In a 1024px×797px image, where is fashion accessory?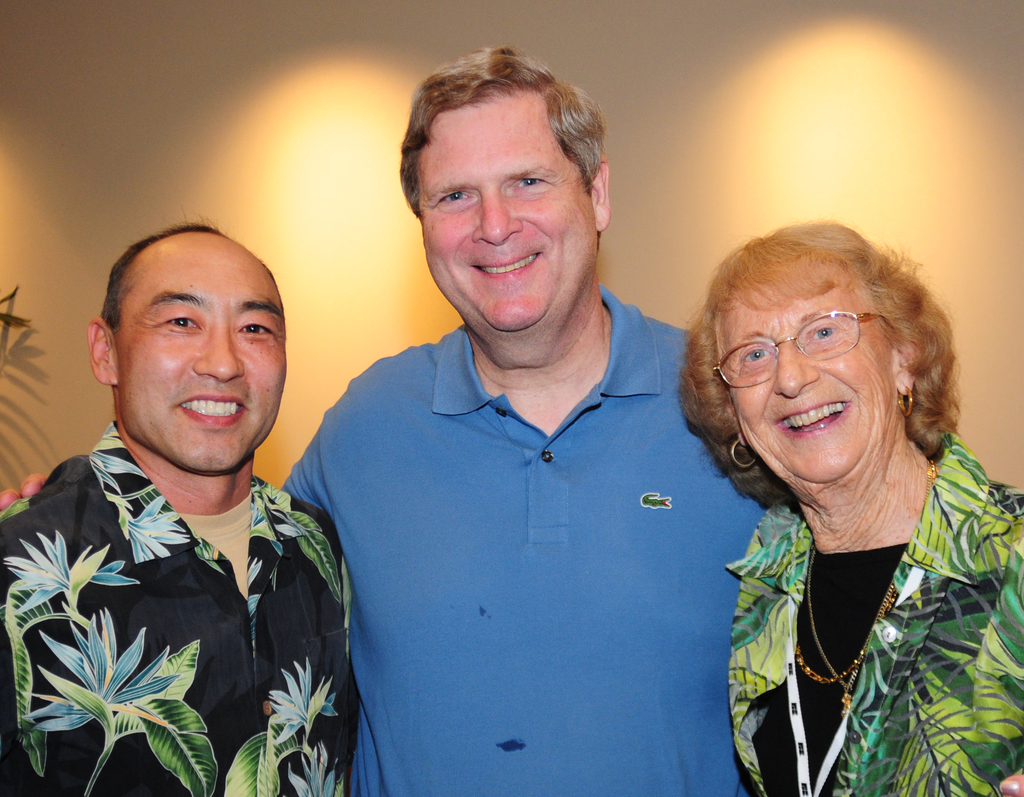
Rect(726, 435, 757, 469).
